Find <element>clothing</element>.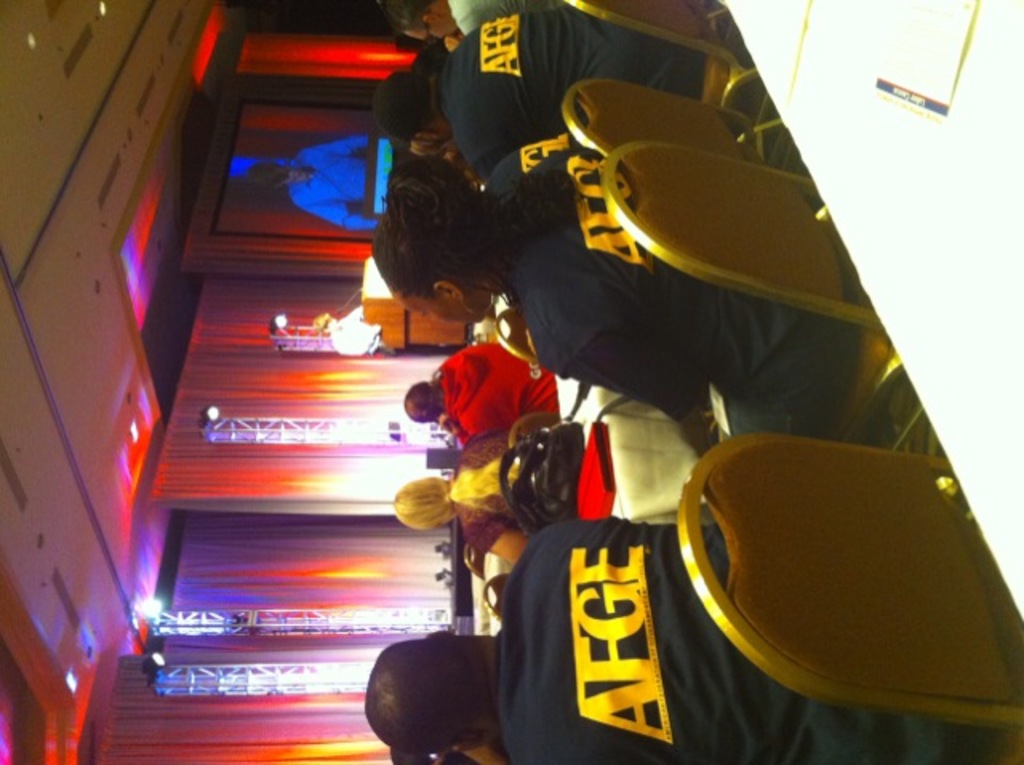
locate(494, 485, 717, 760).
